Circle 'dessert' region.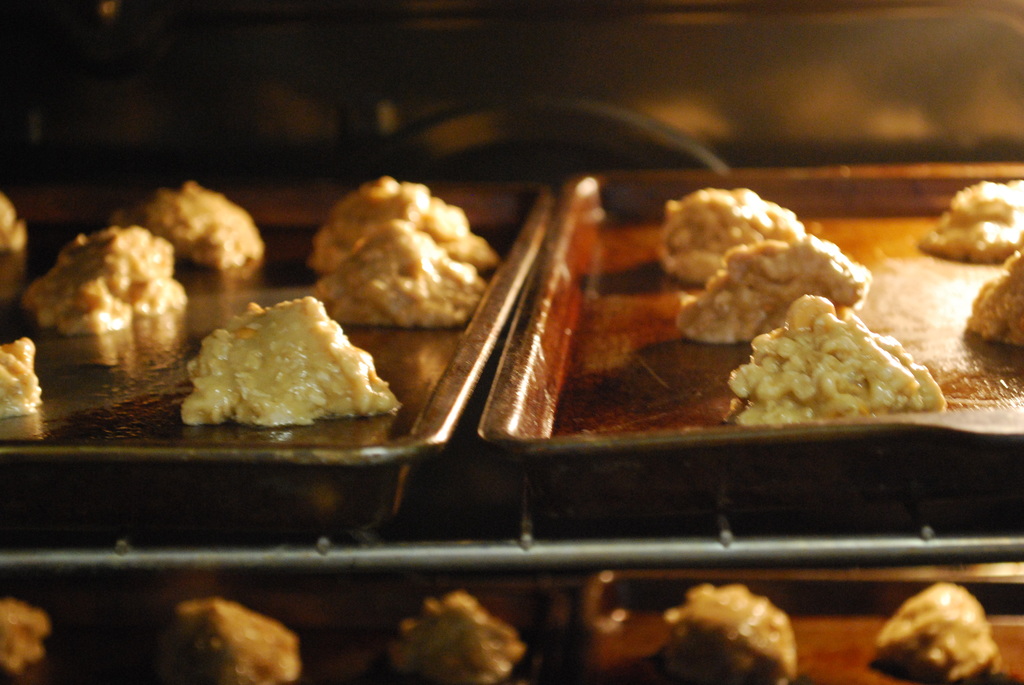
Region: 871/585/1000/684.
